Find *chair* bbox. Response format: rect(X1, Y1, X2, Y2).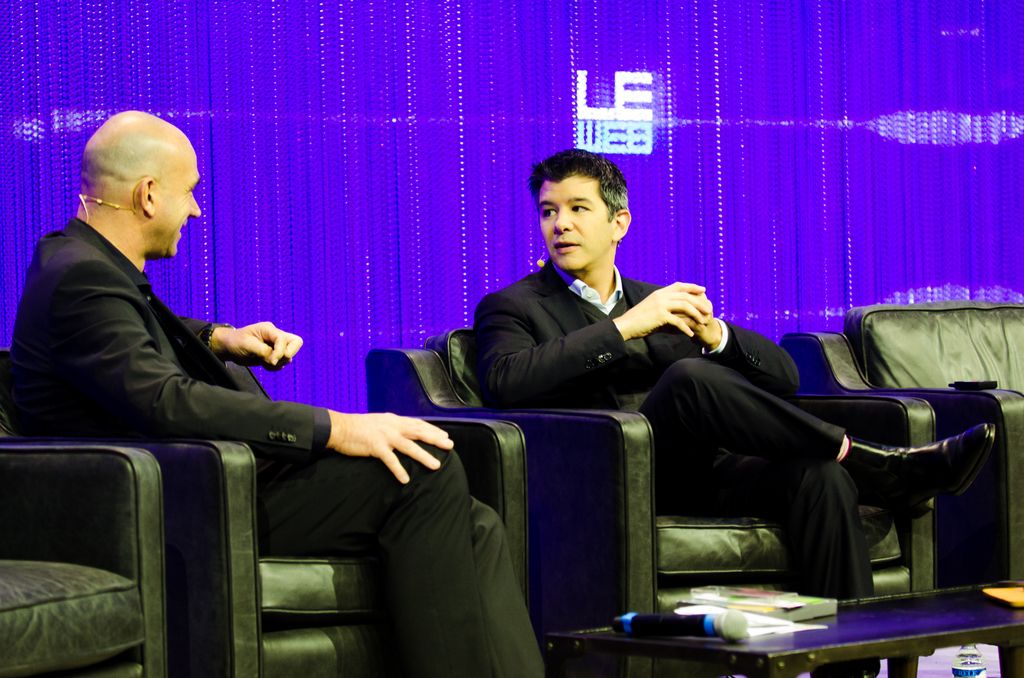
rect(775, 289, 1023, 571).
